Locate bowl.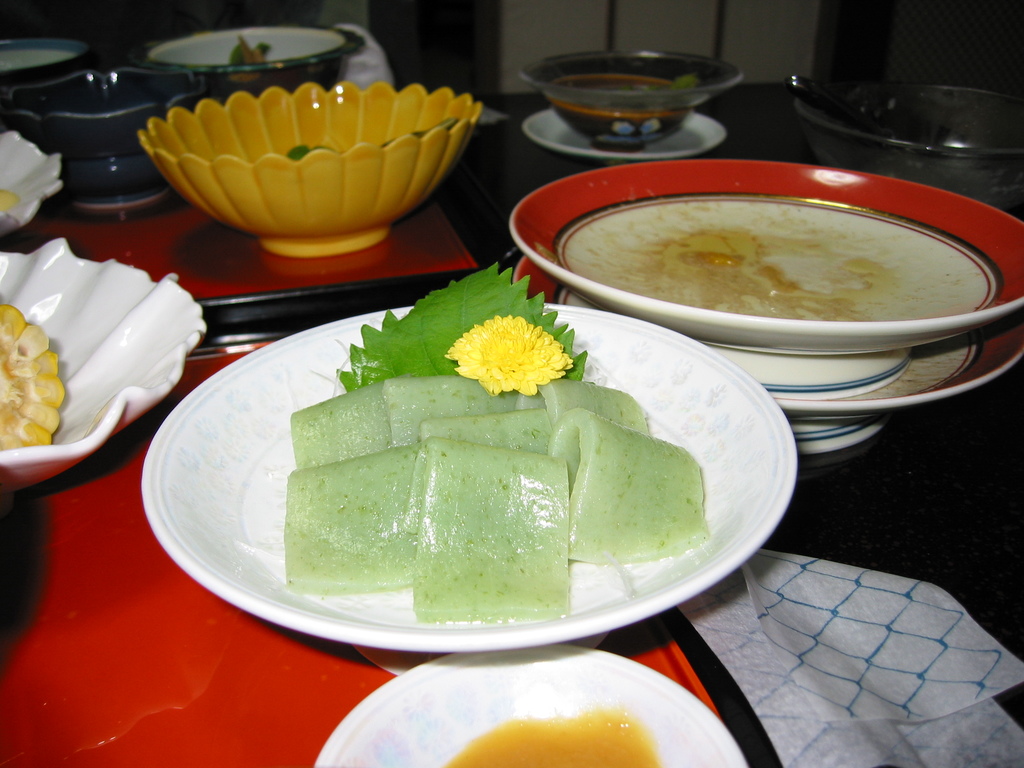
Bounding box: region(794, 83, 1023, 216).
